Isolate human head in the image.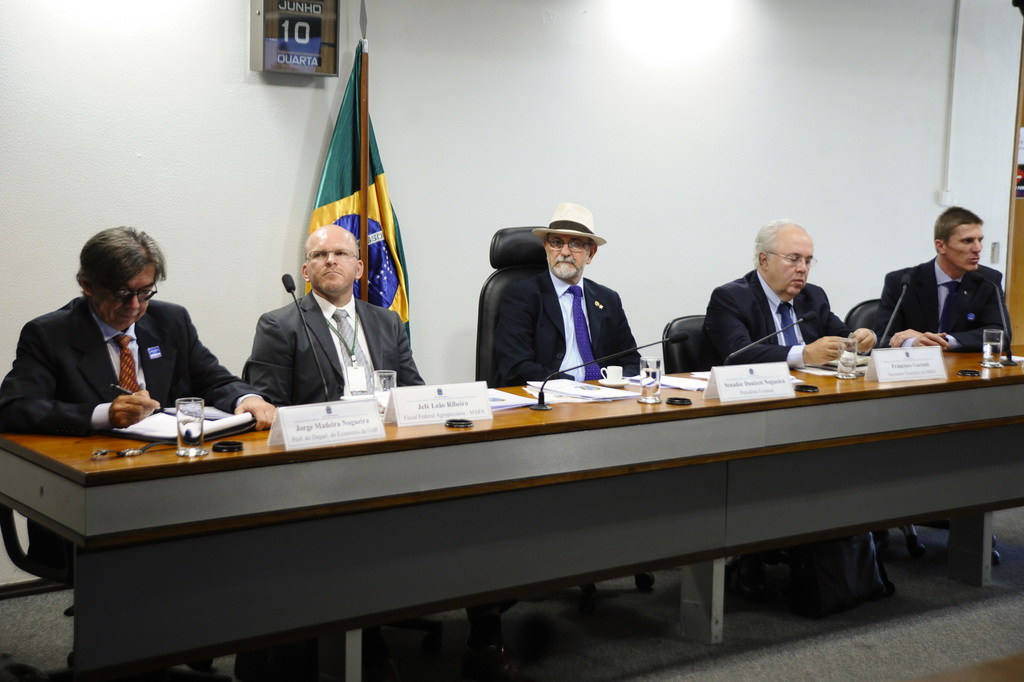
Isolated region: detection(541, 208, 598, 286).
